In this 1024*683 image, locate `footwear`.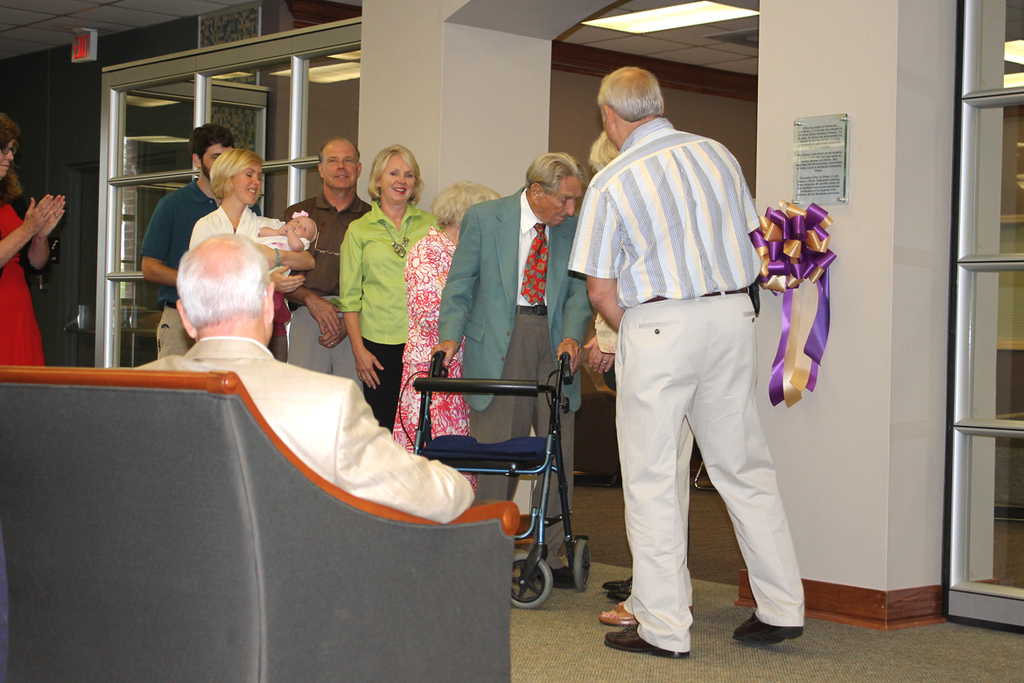
Bounding box: 551:567:576:587.
